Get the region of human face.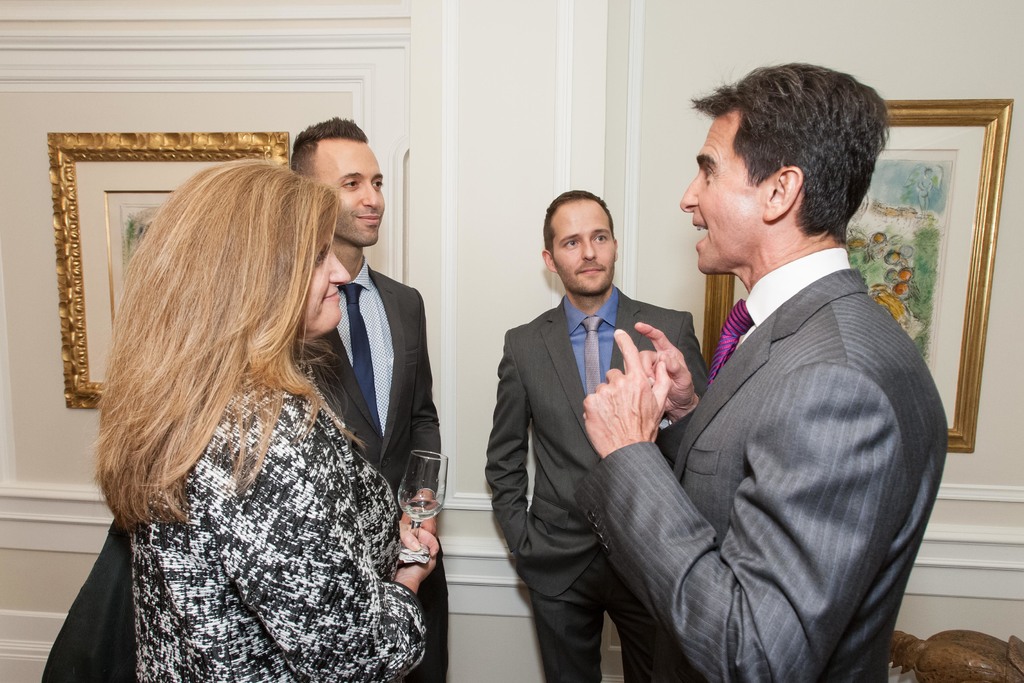
[x1=316, y1=136, x2=385, y2=250].
